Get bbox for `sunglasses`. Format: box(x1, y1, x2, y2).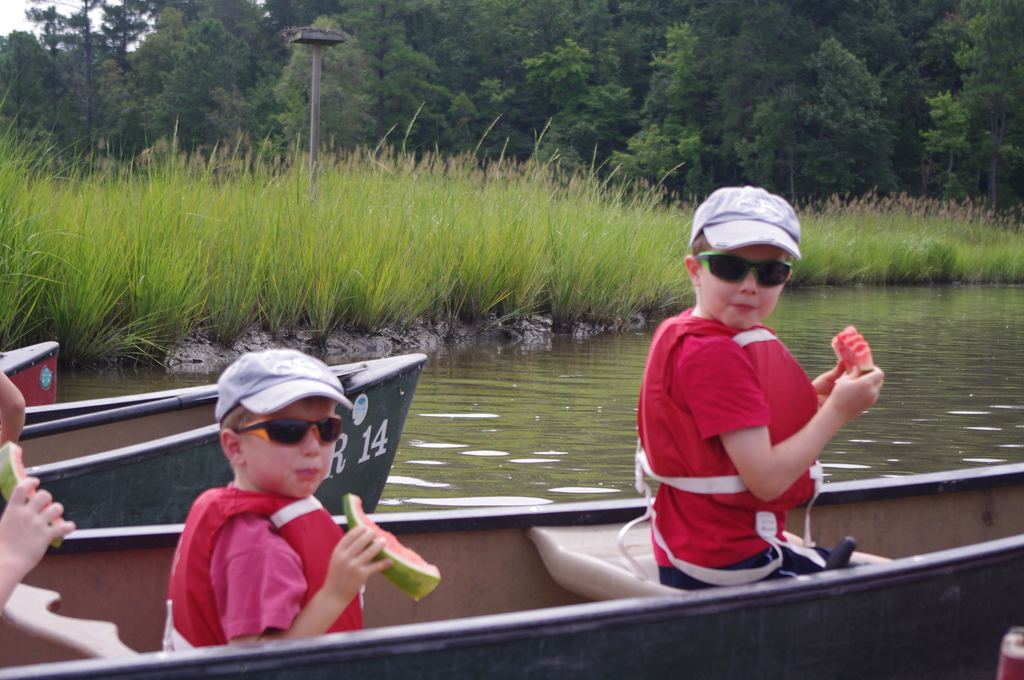
box(698, 250, 792, 292).
